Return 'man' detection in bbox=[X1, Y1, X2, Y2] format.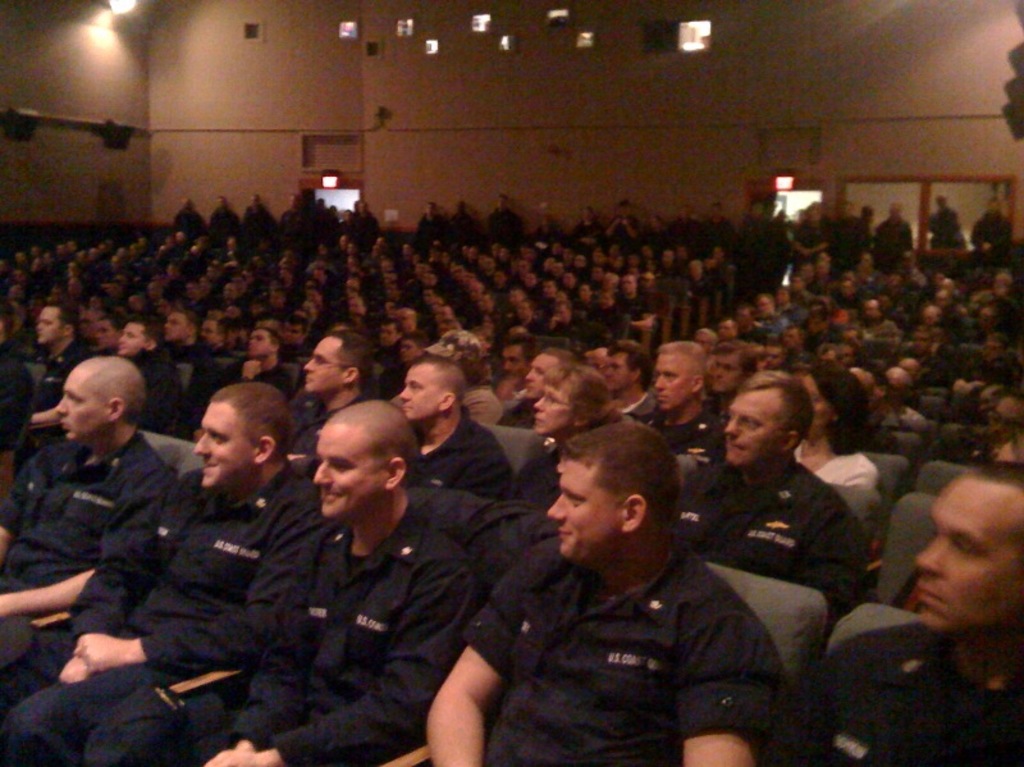
bbox=[445, 410, 814, 757].
